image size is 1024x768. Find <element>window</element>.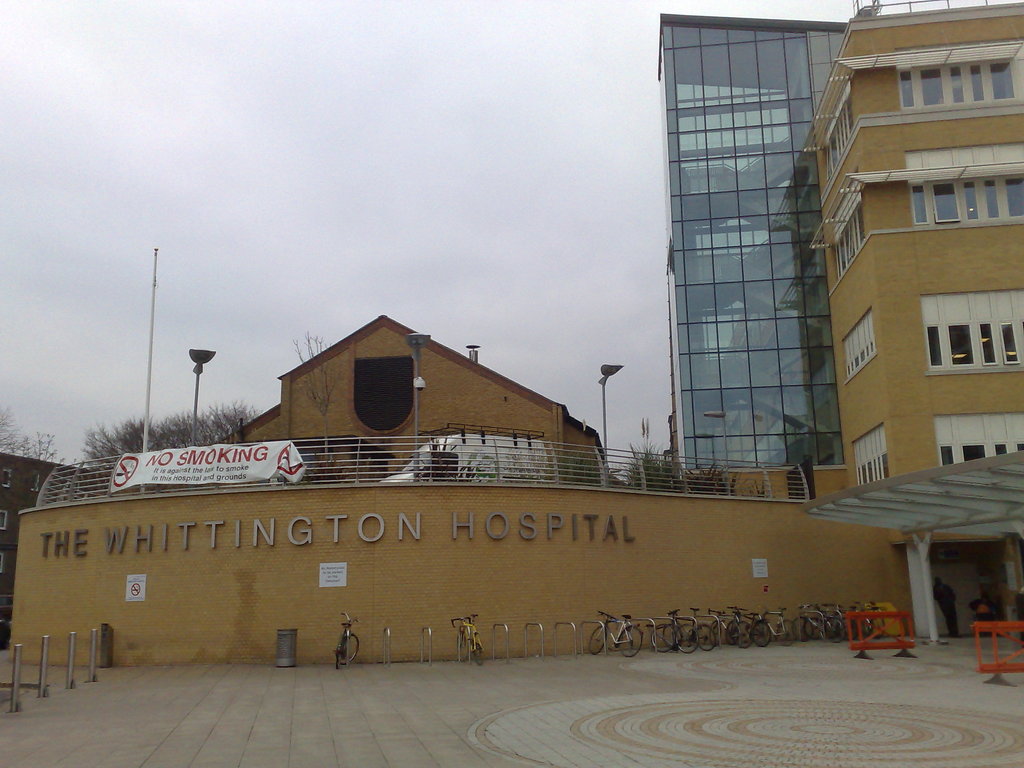
crop(913, 181, 1023, 227).
